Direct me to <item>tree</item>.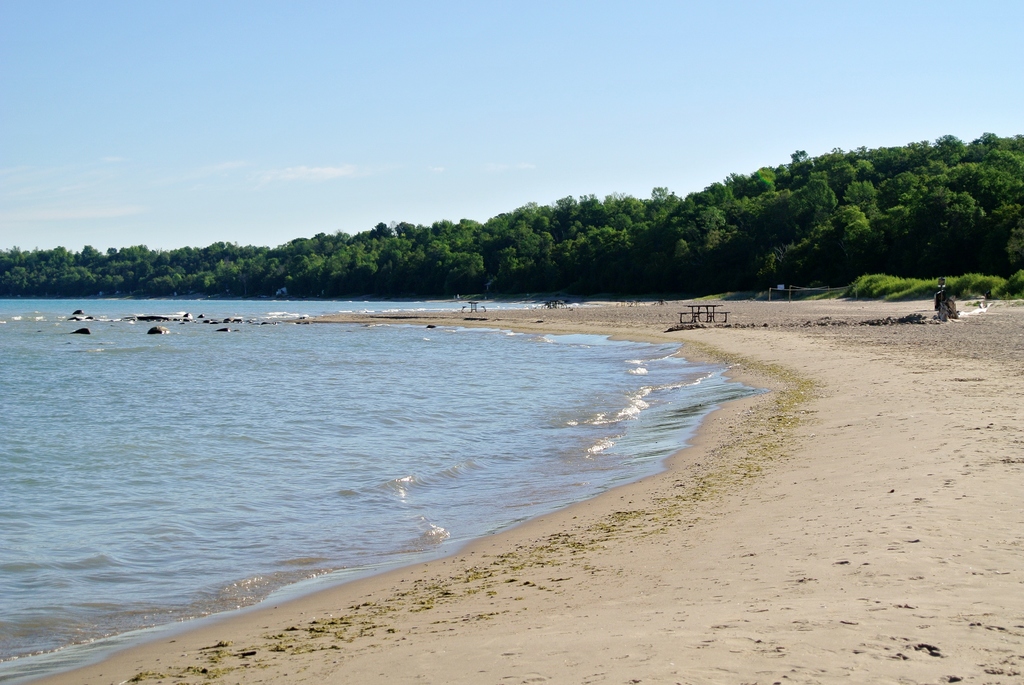
Direction: (x1=556, y1=193, x2=577, y2=238).
